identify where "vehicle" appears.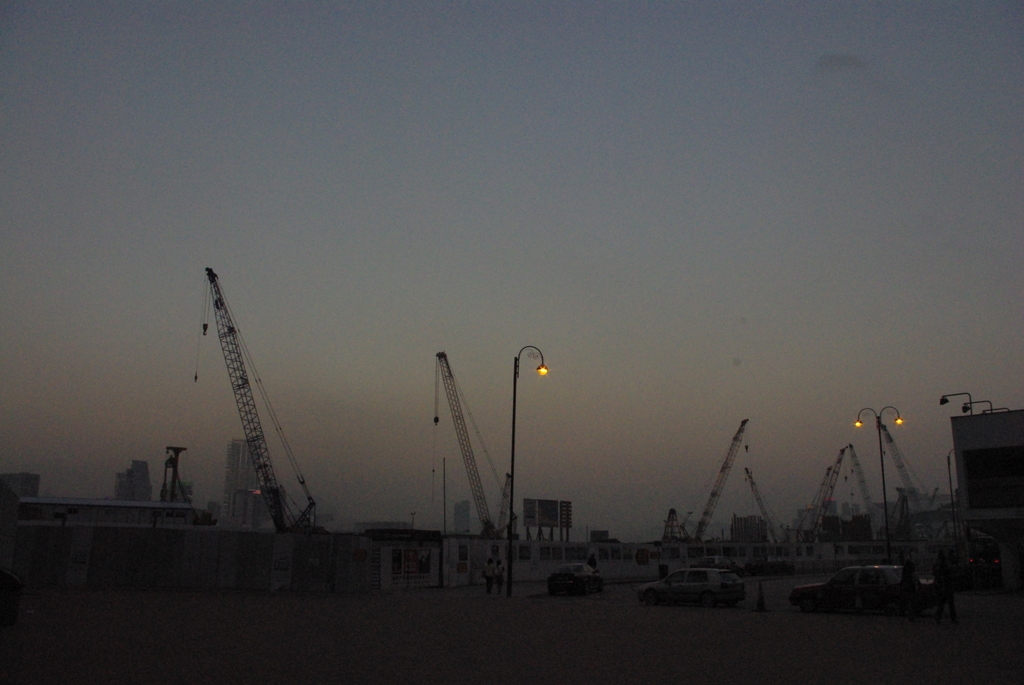
Appears at [159,441,192,501].
